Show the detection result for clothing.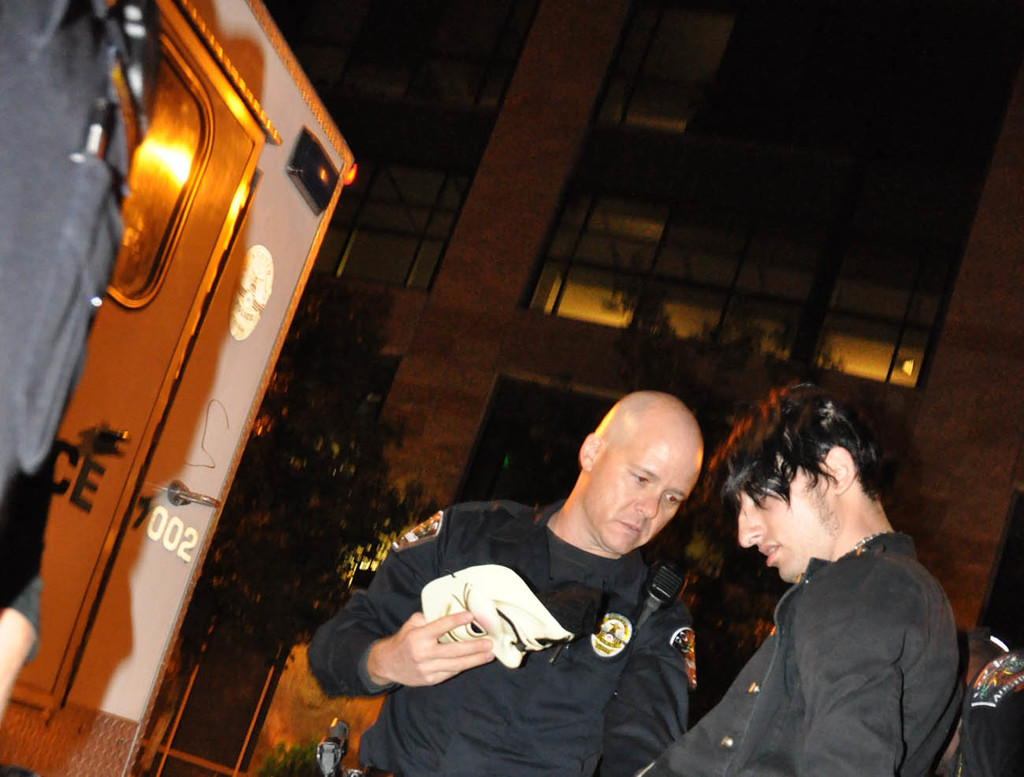
bbox(0, 0, 161, 612).
